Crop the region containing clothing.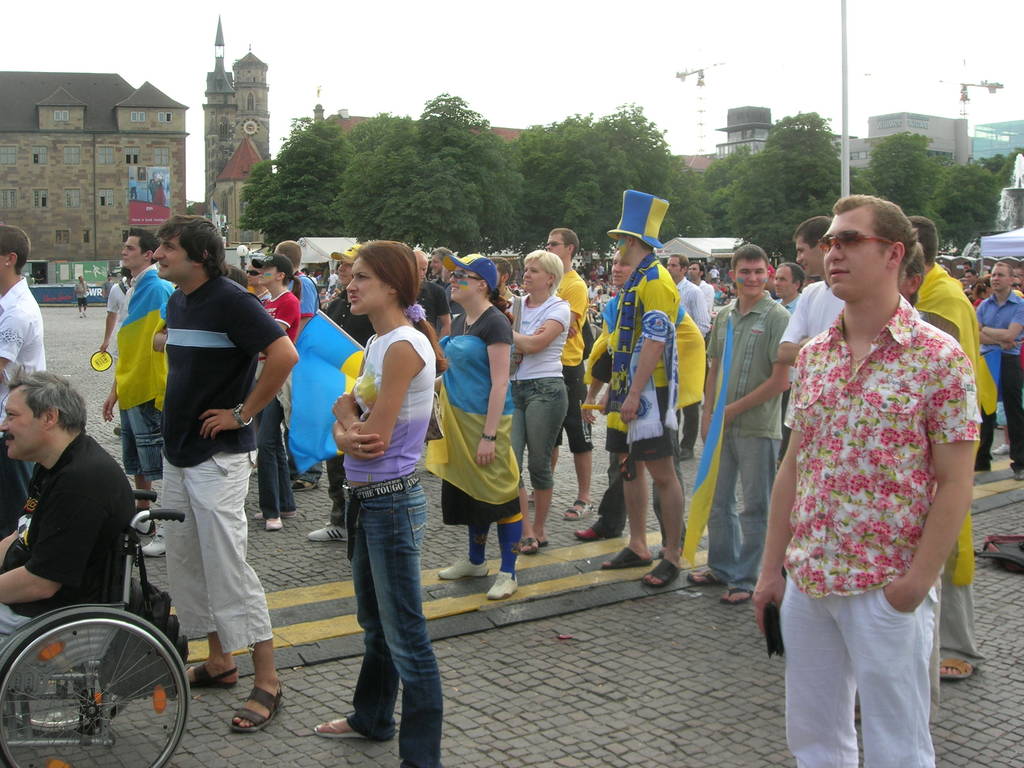
Crop region: bbox(776, 259, 980, 711).
